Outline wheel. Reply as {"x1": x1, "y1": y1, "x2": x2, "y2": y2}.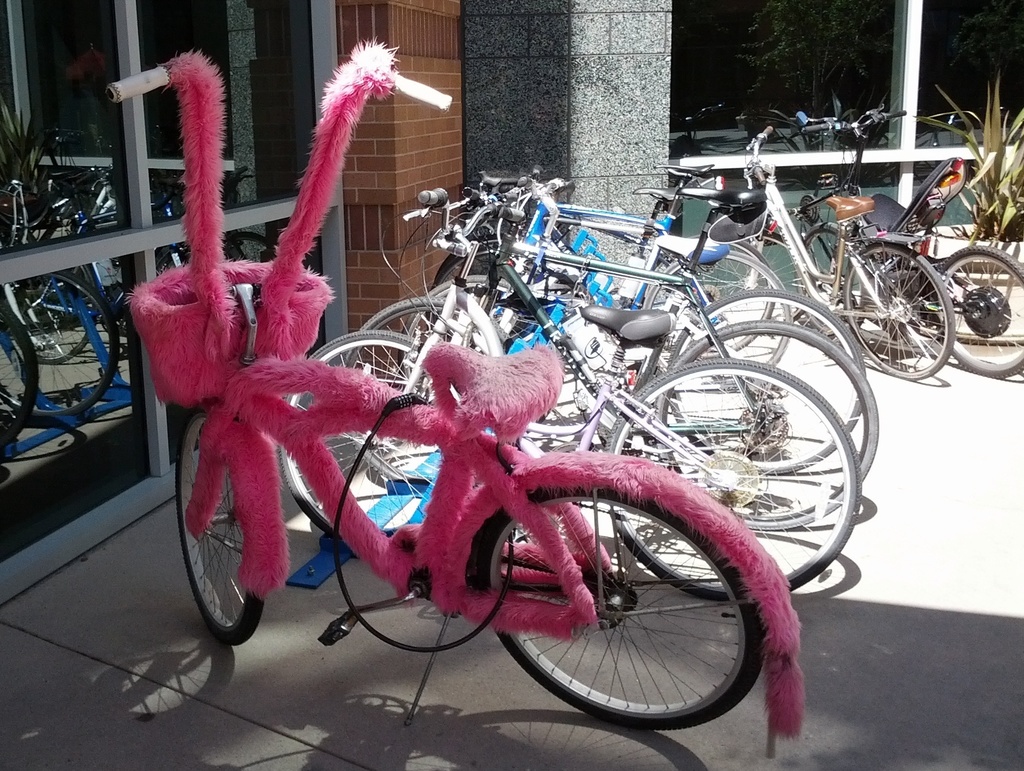
{"x1": 644, "y1": 251, "x2": 794, "y2": 365}.
